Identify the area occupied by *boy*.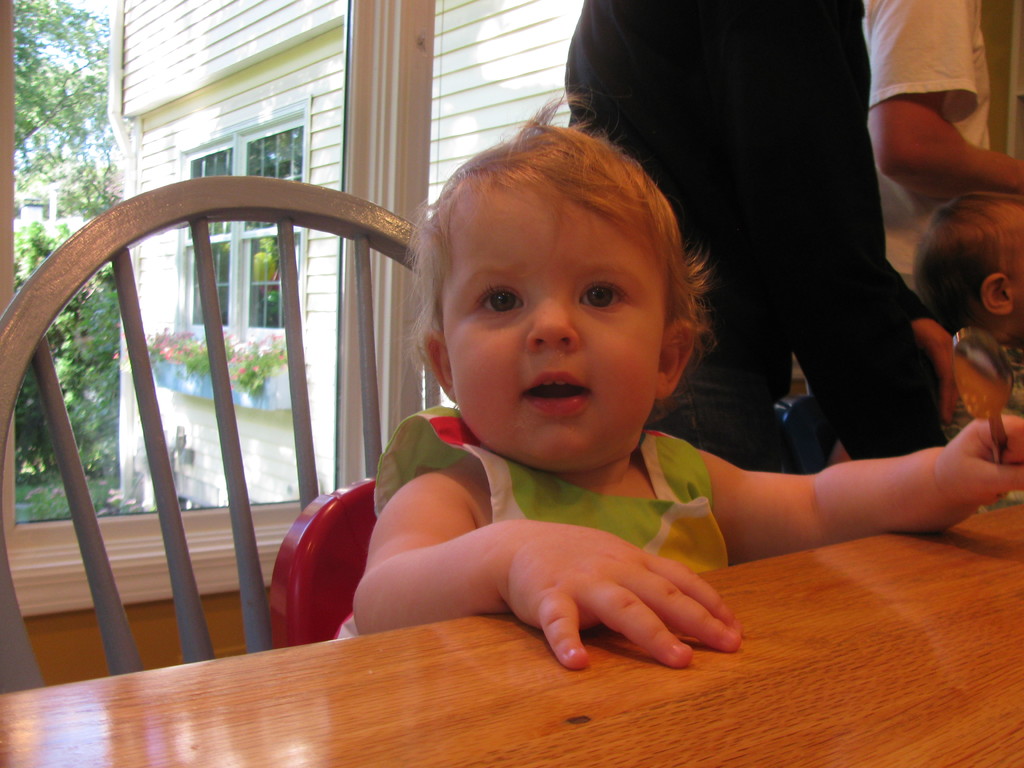
Area: 910/189/1023/502.
